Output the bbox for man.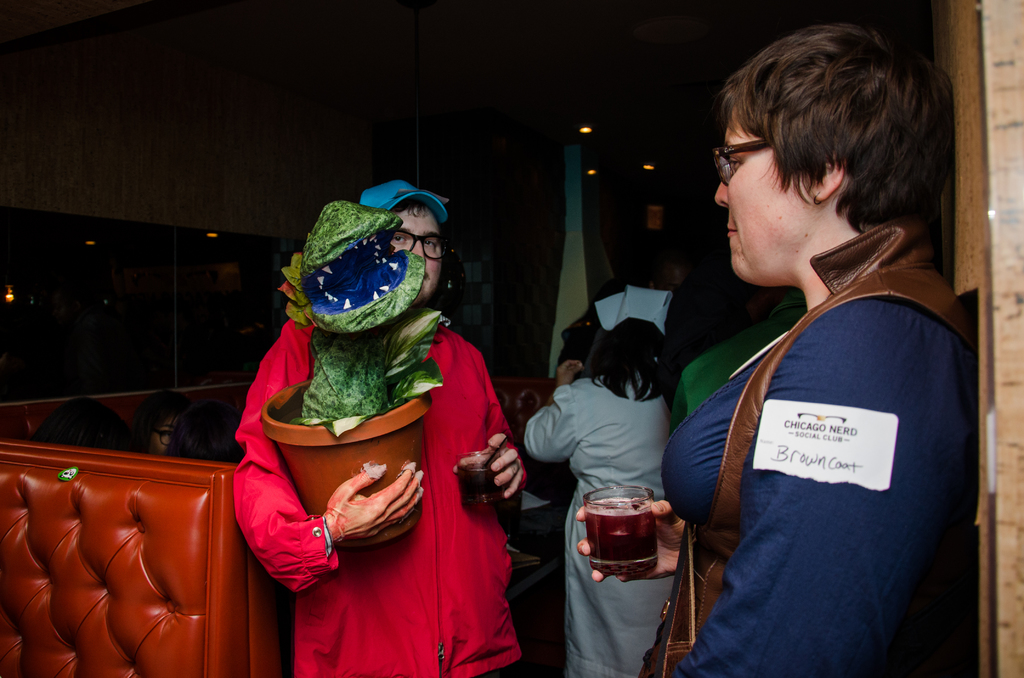
(left=191, top=176, right=526, bottom=659).
